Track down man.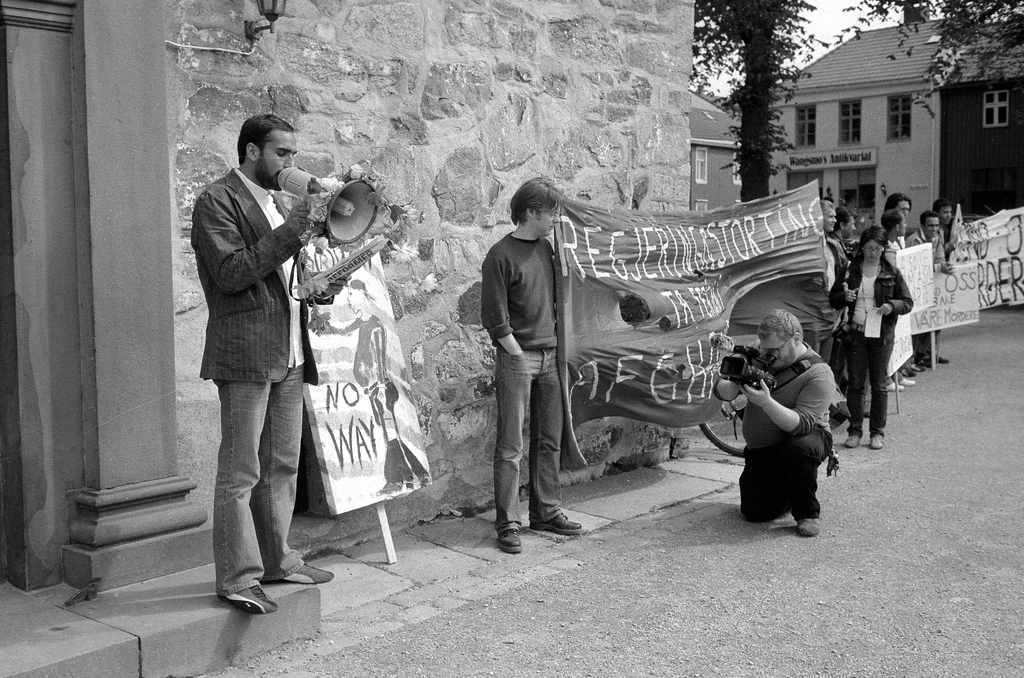
Tracked to 831 207 862 416.
